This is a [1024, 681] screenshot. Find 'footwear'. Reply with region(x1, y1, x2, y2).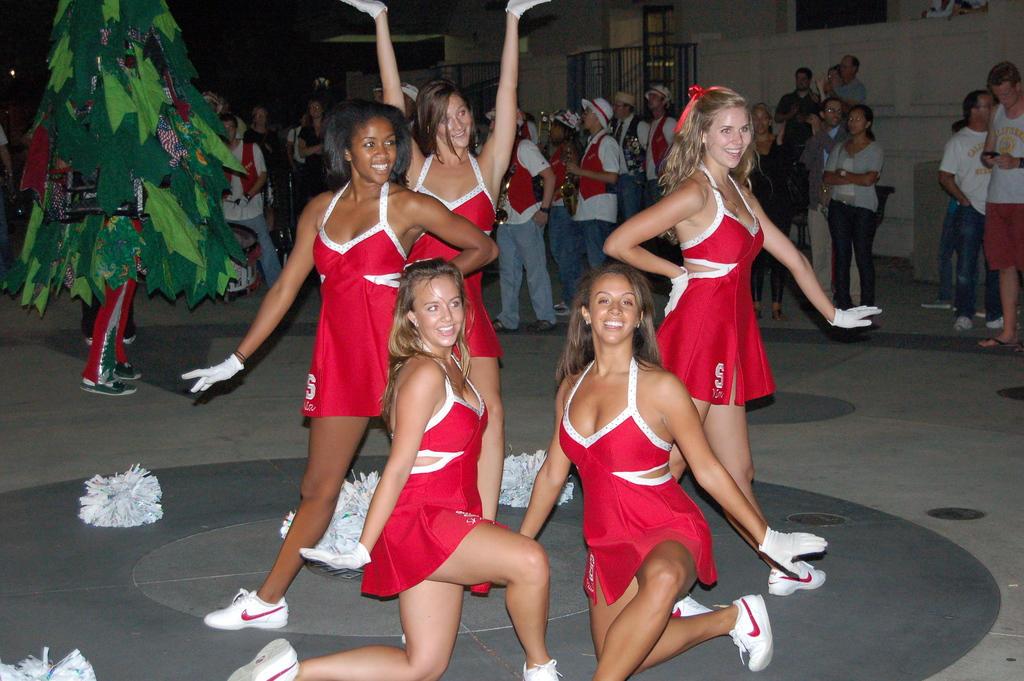
region(225, 632, 299, 680).
